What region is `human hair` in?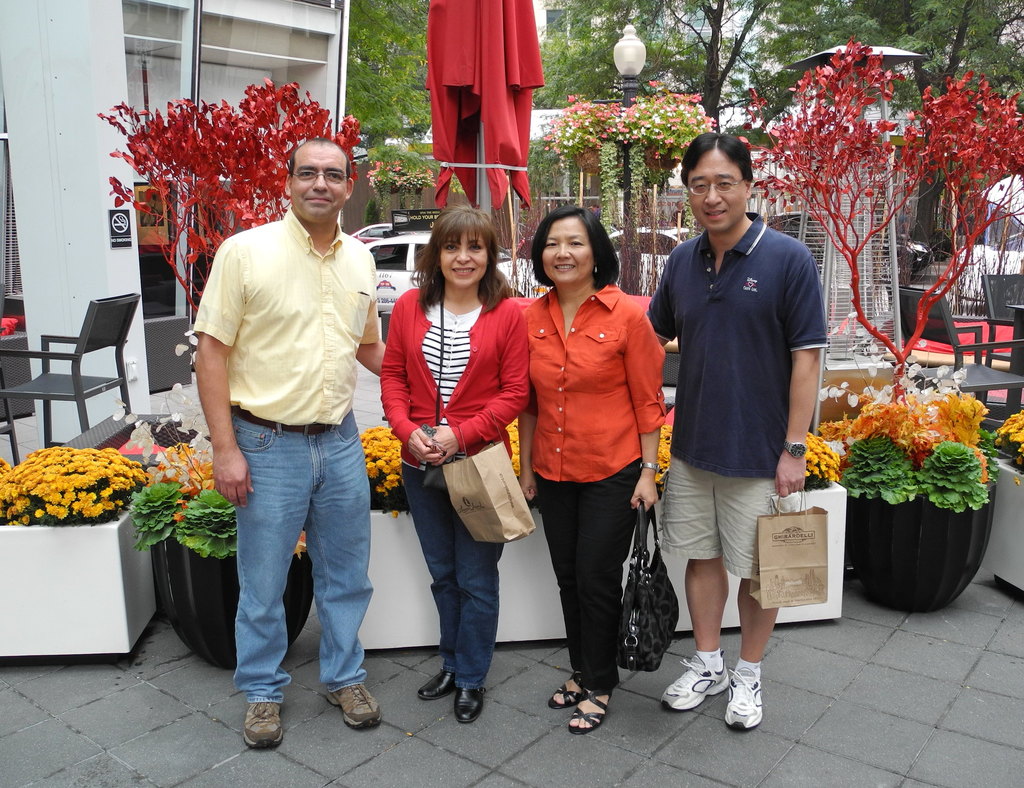
528,204,619,289.
